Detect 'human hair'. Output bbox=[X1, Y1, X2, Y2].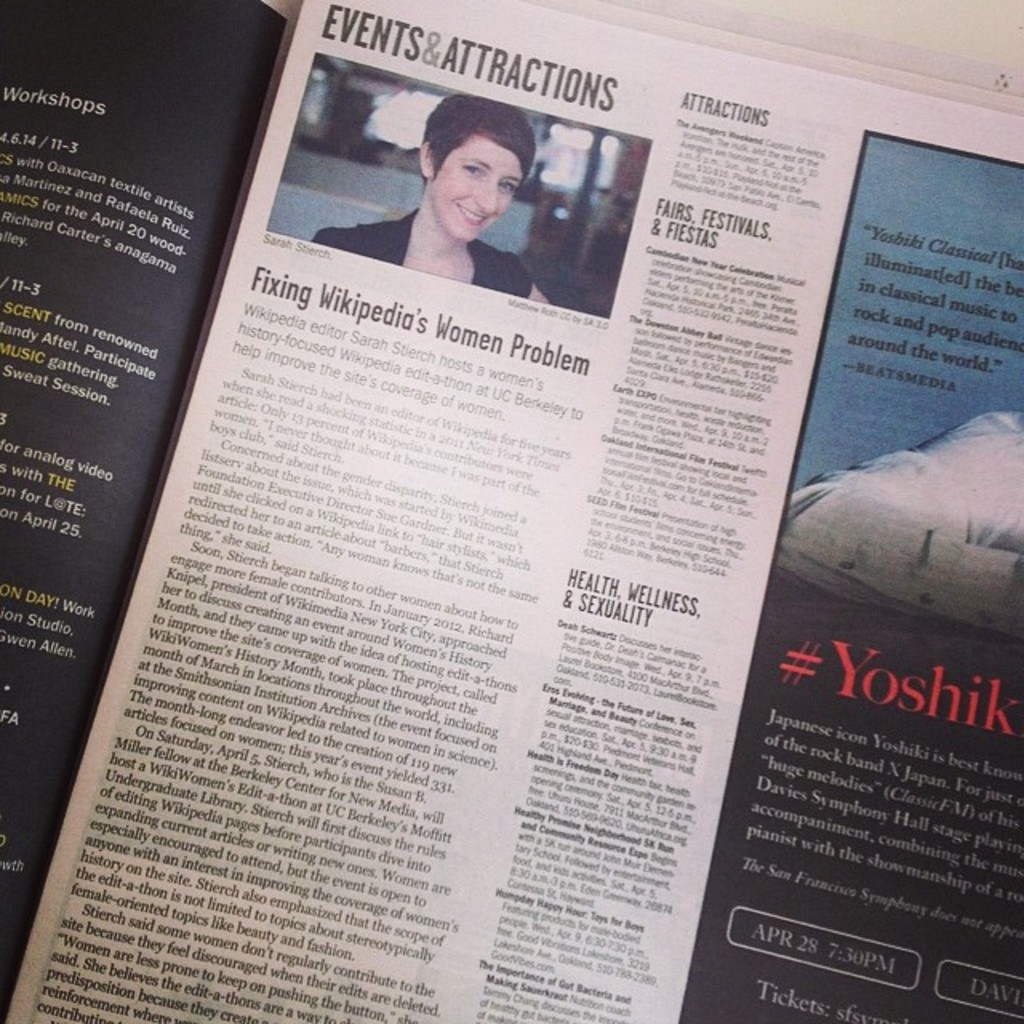
bbox=[424, 94, 539, 213].
